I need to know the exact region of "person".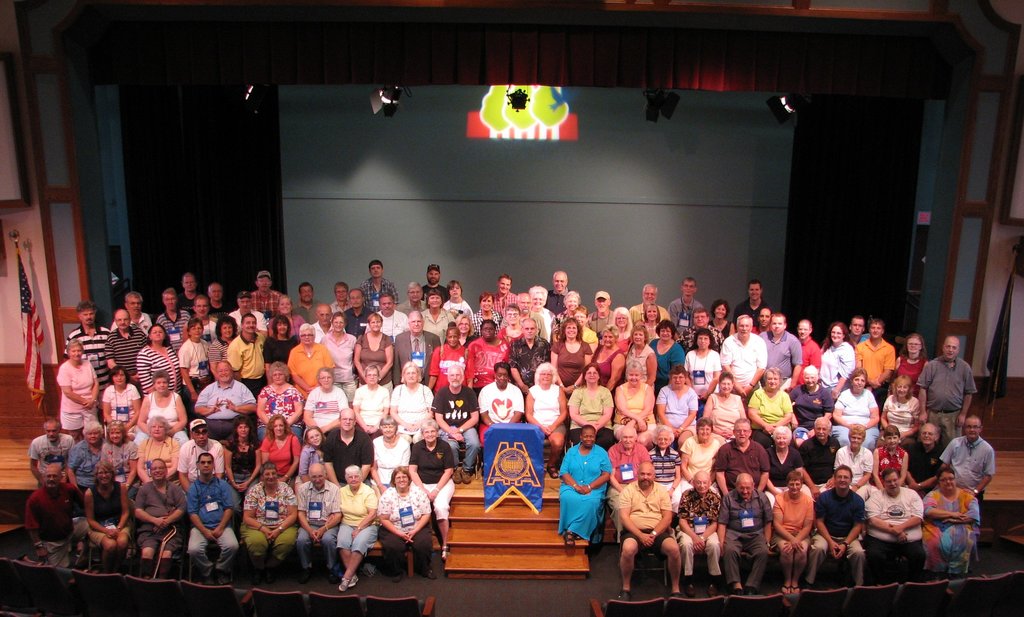
Region: x1=207, y1=316, x2=239, y2=377.
